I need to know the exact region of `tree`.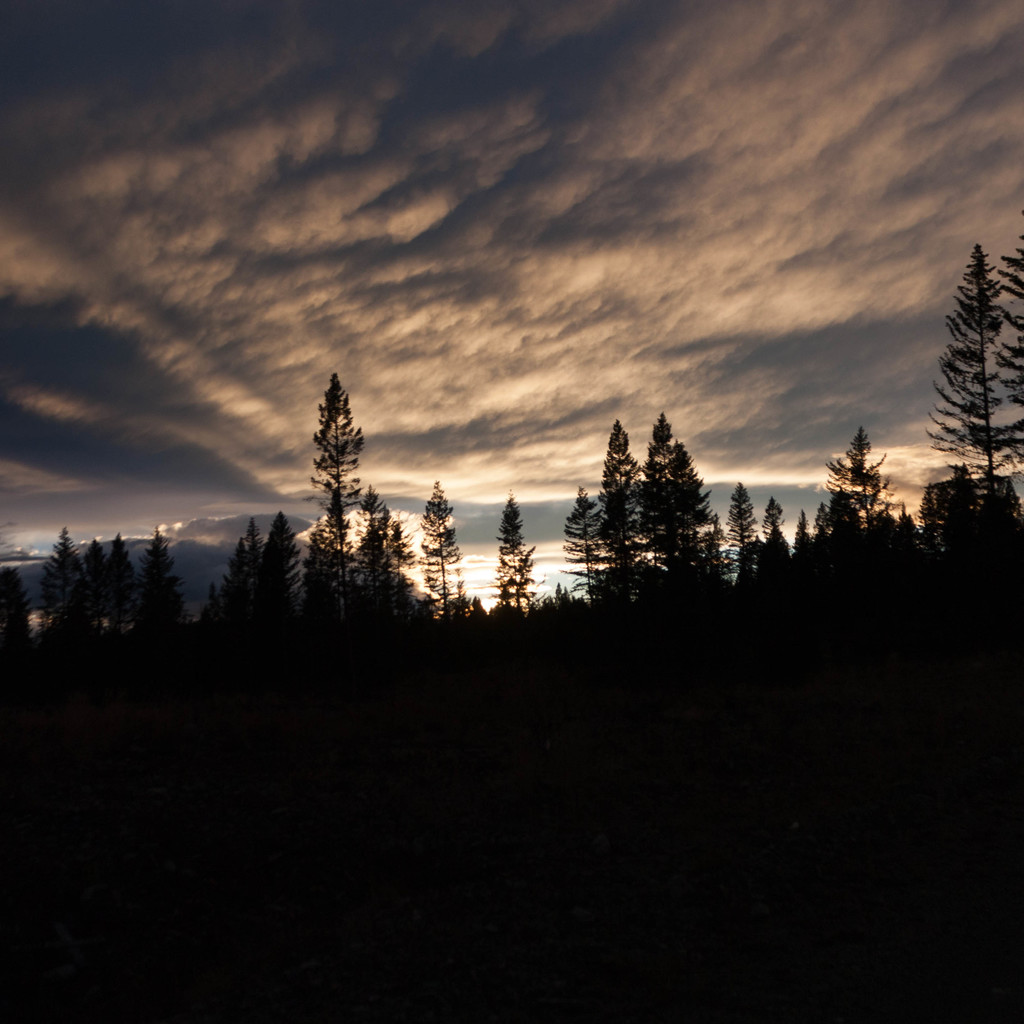
Region: 135:518:193:644.
